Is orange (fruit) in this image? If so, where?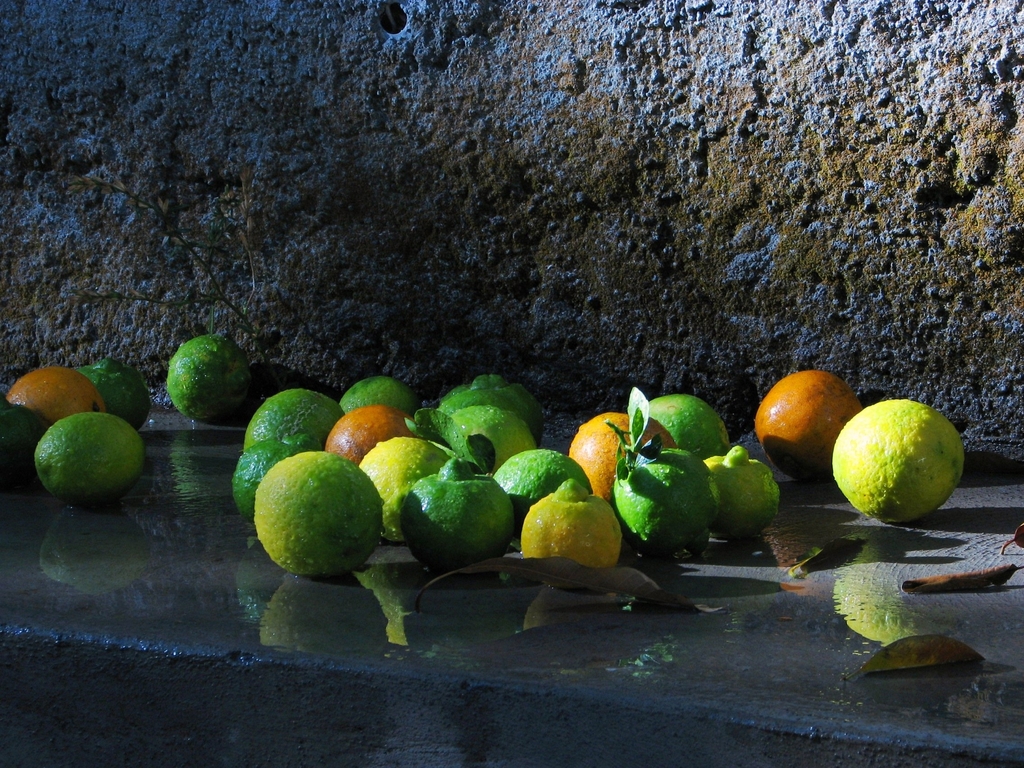
Yes, at Rect(573, 413, 659, 497).
